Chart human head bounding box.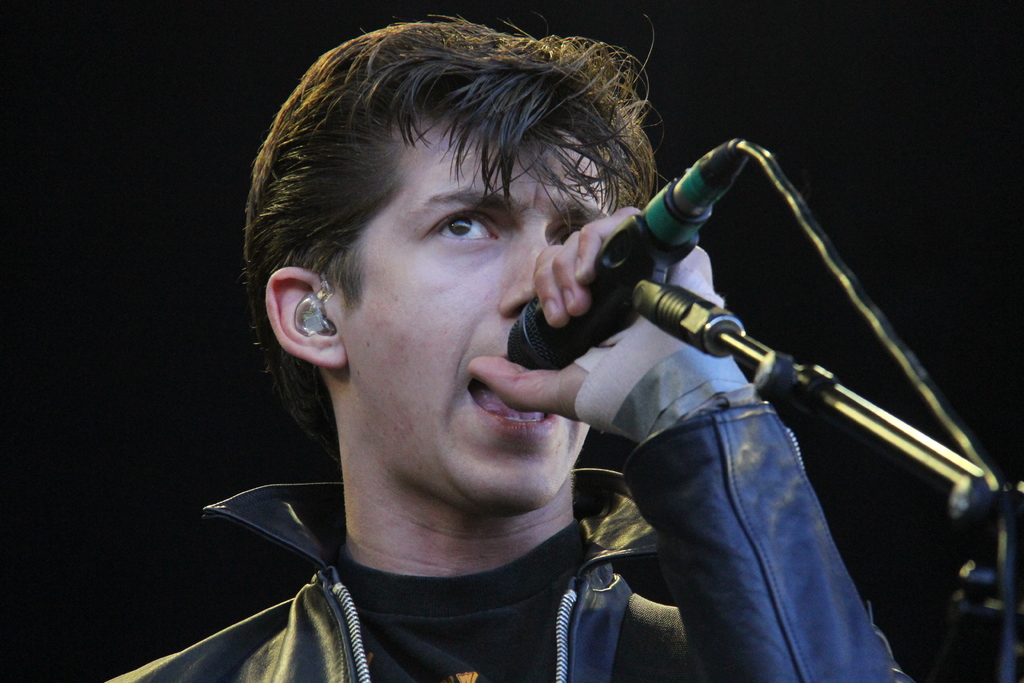
Charted: left=271, top=34, right=793, bottom=486.
